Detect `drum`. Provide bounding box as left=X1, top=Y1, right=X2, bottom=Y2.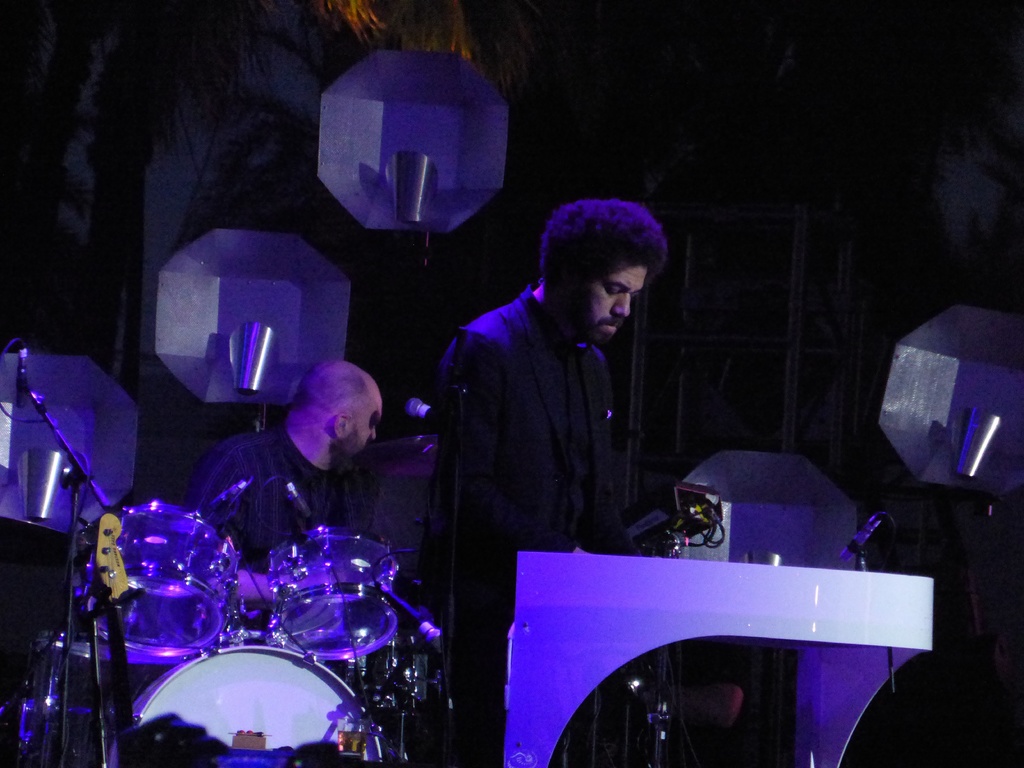
left=72, top=500, right=242, bottom=656.
